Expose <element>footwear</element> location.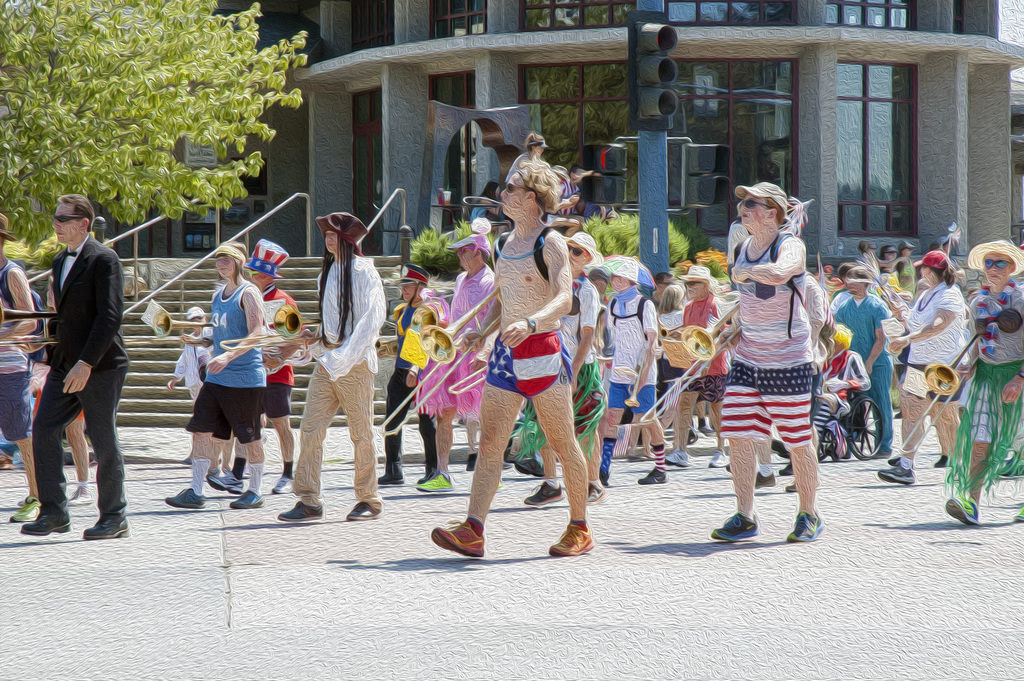
Exposed at locate(666, 450, 692, 468).
